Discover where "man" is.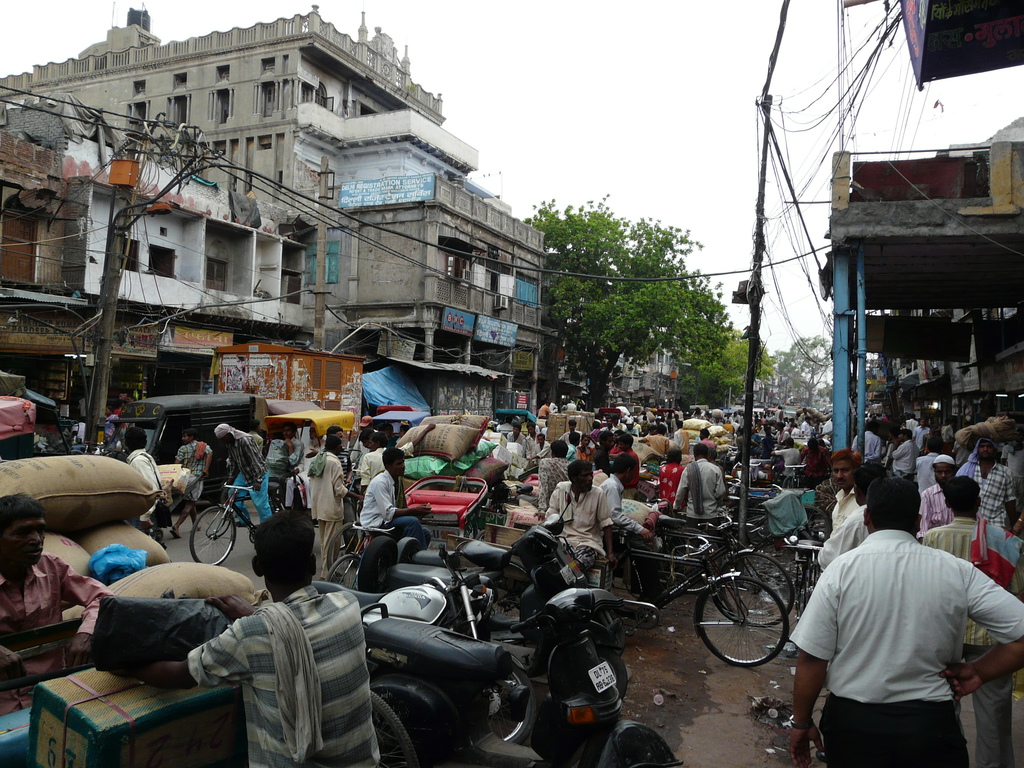
Discovered at locate(542, 440, 577, 506).
